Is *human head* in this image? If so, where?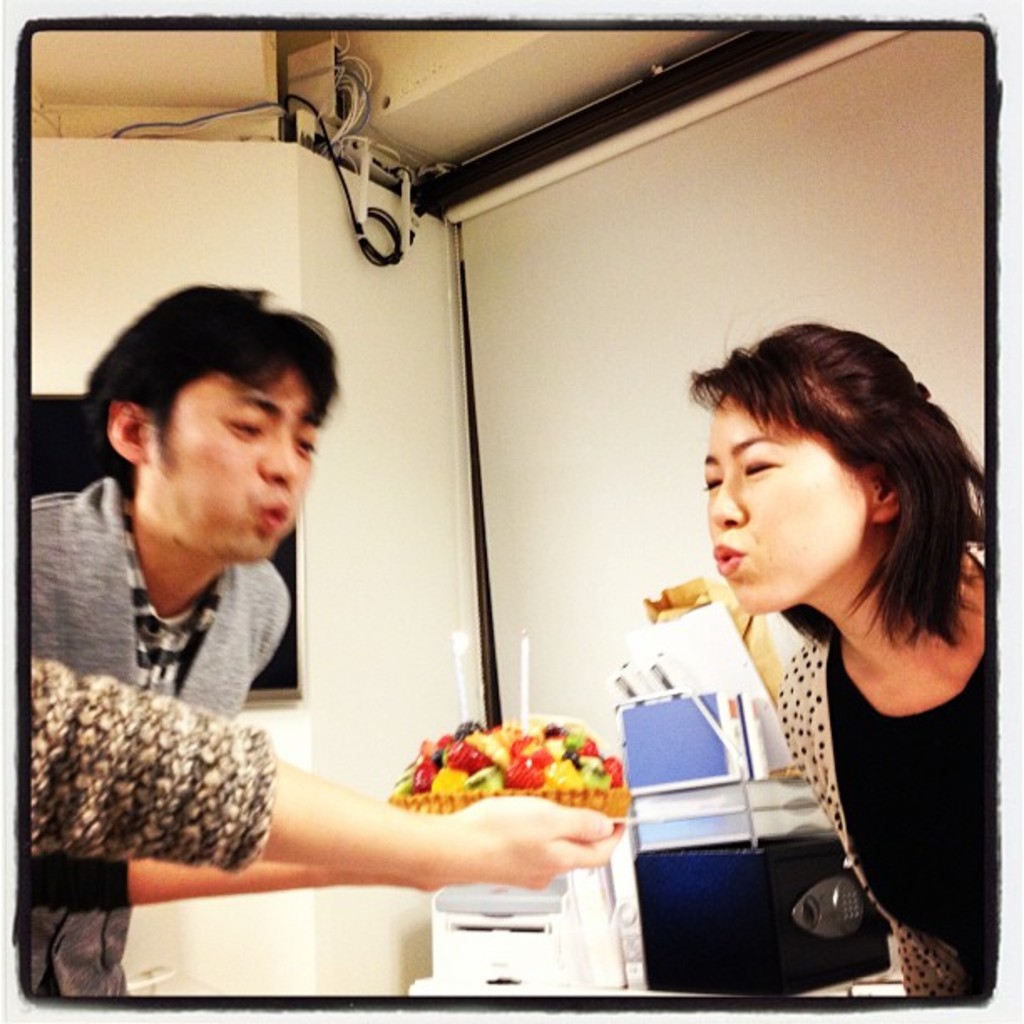
Yes, at l=92, t=278, r=328, b=549.
